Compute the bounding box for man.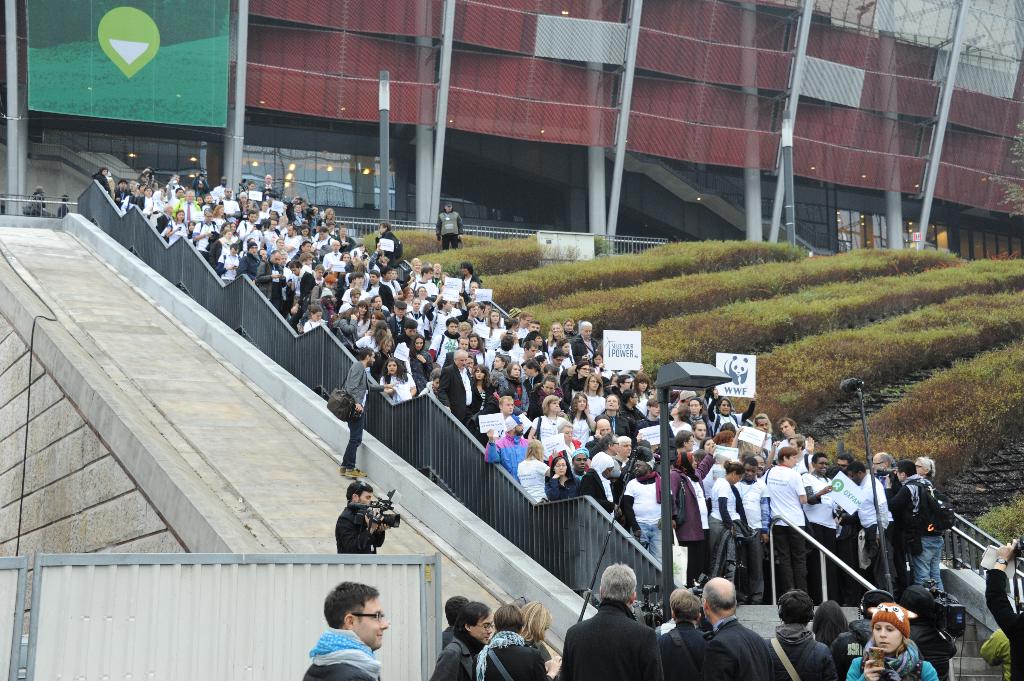
pyautogui.locateOnScreen(656, 598, 699, 680).
